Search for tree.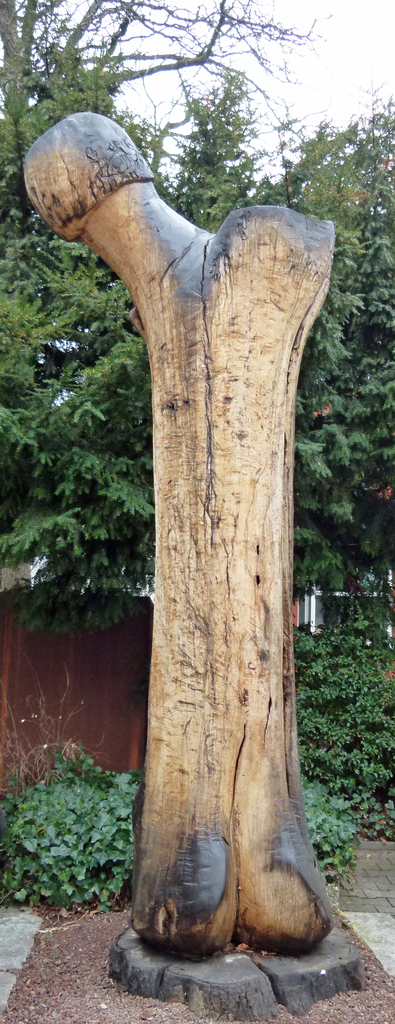
Found at [left=0, top=0, right=338, bottom=623].
